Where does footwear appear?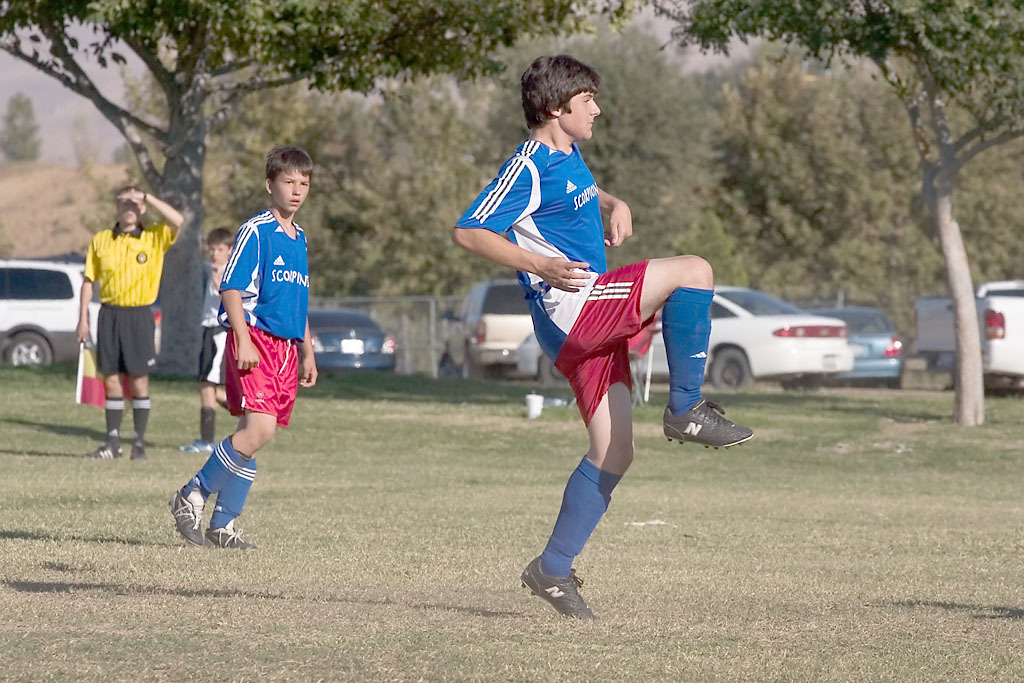
Appears at bbox=[86, 440, 125, 465].
